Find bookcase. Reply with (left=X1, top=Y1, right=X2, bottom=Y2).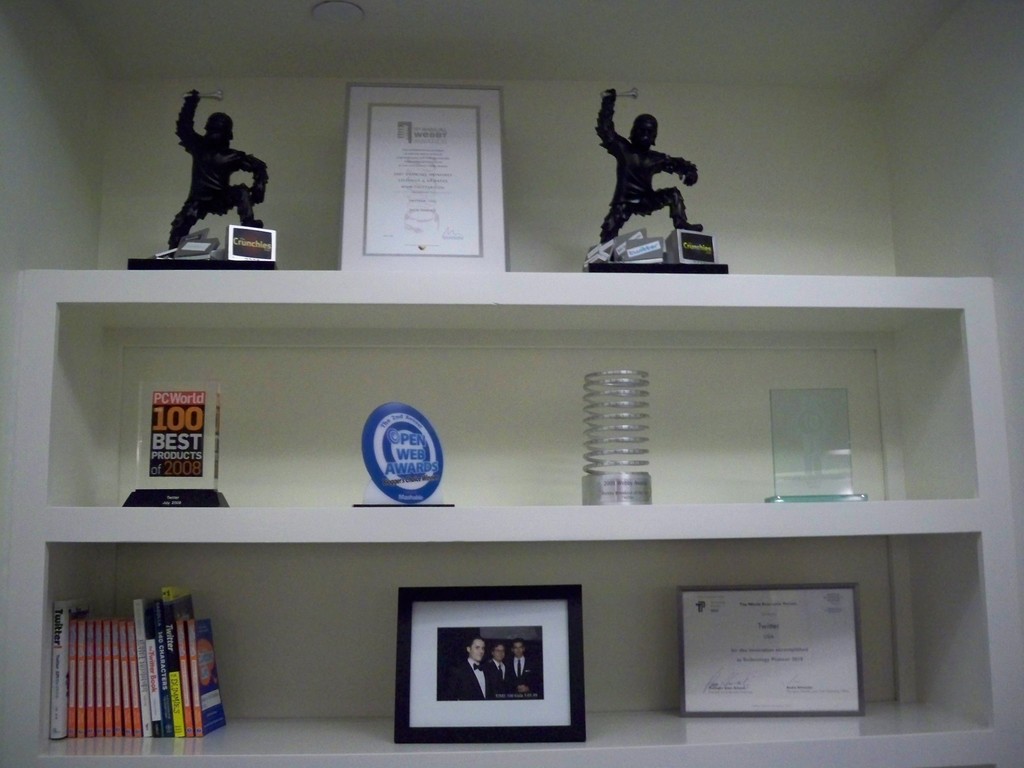
(left=0, top=268, right=1021, bottom=767).
